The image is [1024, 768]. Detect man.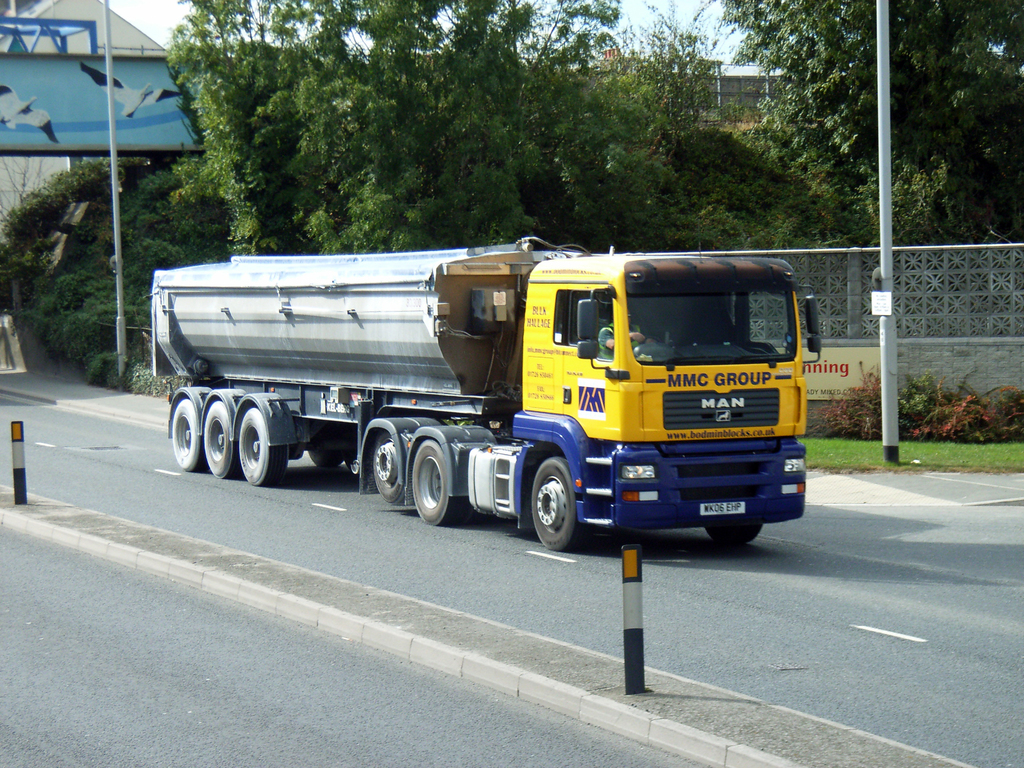
Detection: box=[597, 304, 657, 352].
